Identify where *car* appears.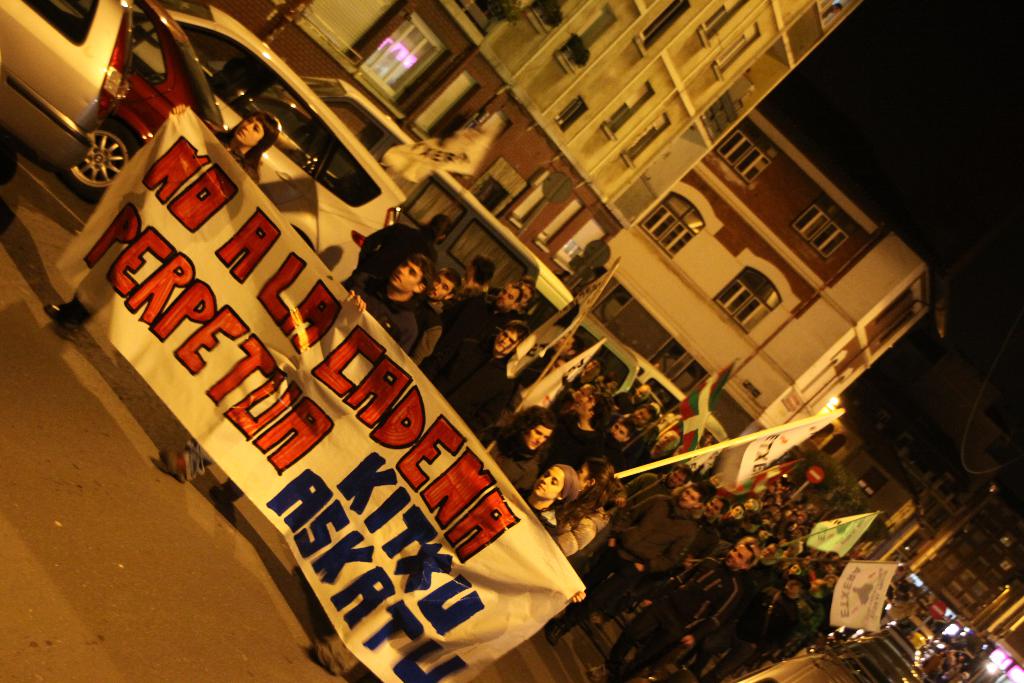
Appears at 81,0,233,195.
